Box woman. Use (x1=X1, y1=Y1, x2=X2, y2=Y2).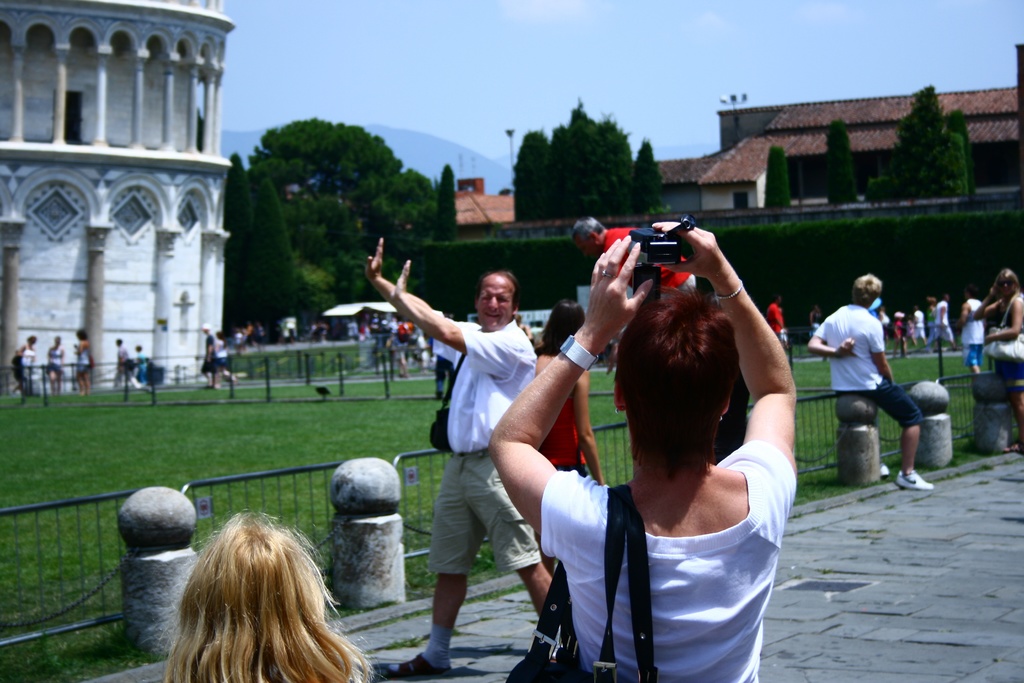
(x1=973, y1=263, x2=1023, y2=457).
